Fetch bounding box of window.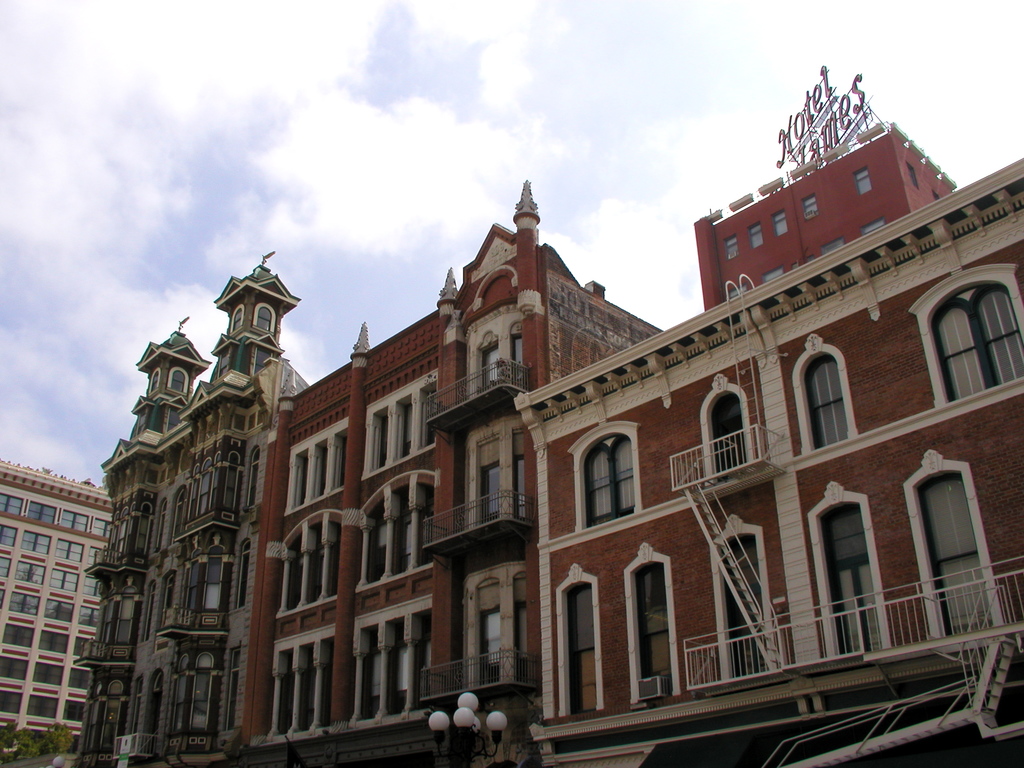
Bbox: box(558, 570, 604, 730).
